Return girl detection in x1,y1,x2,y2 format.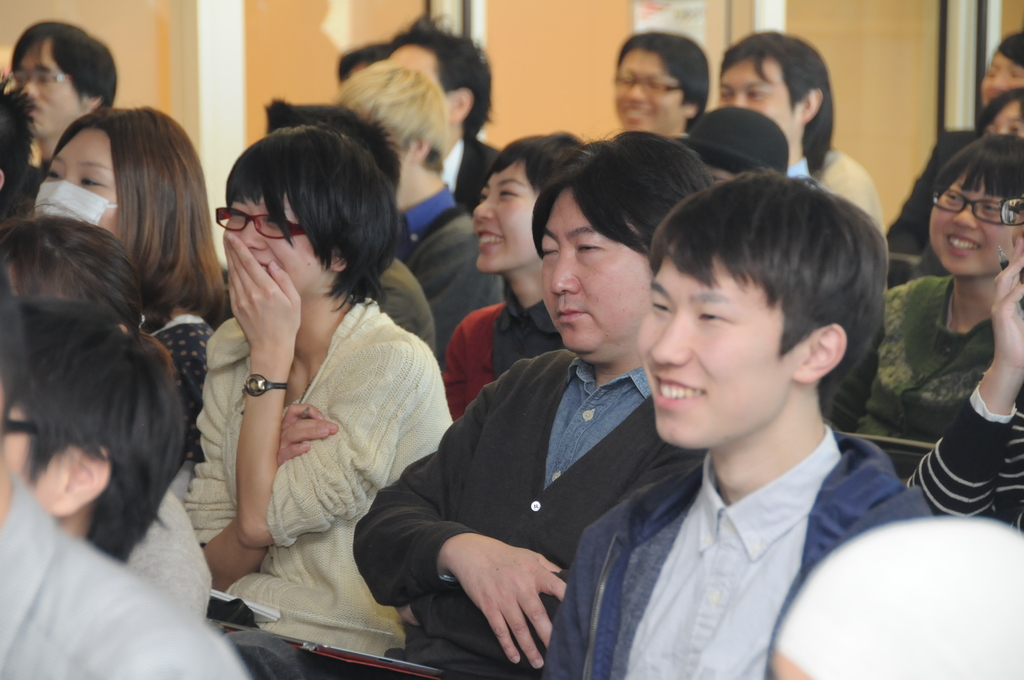
170,109,456,668.
